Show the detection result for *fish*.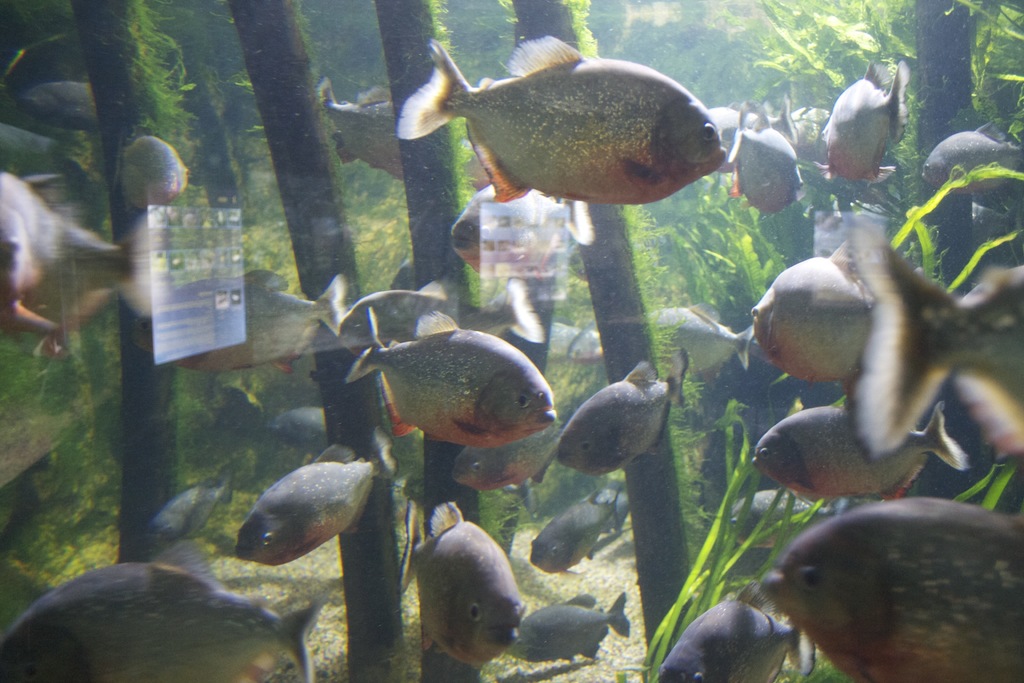
311:78:401:181.
